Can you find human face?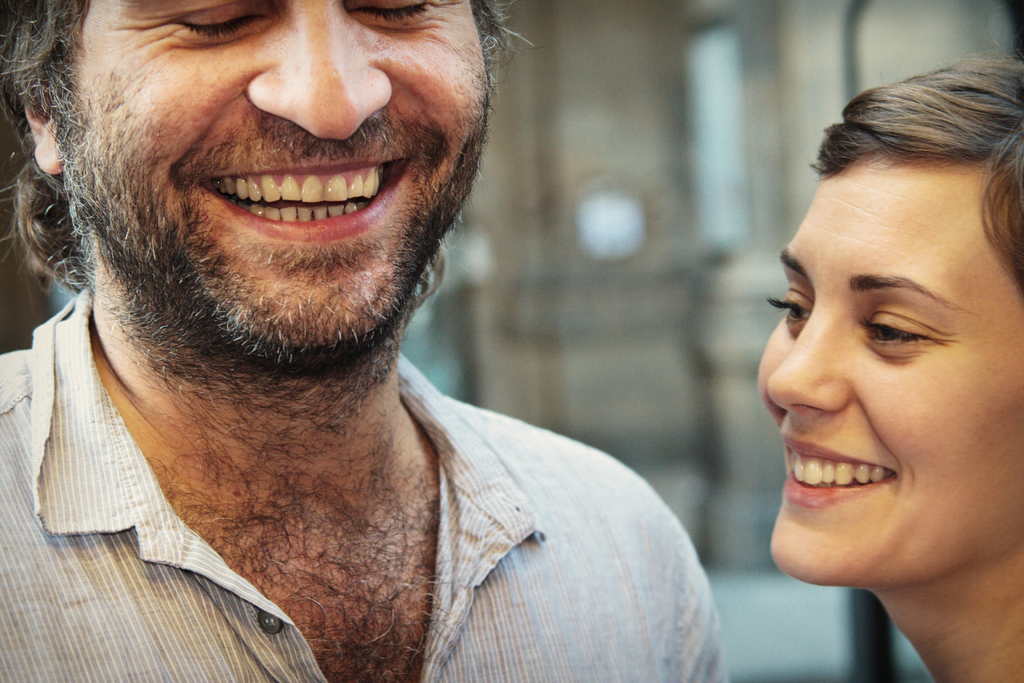
Yes, bounding box: <box>63,0,497,386</box>.
